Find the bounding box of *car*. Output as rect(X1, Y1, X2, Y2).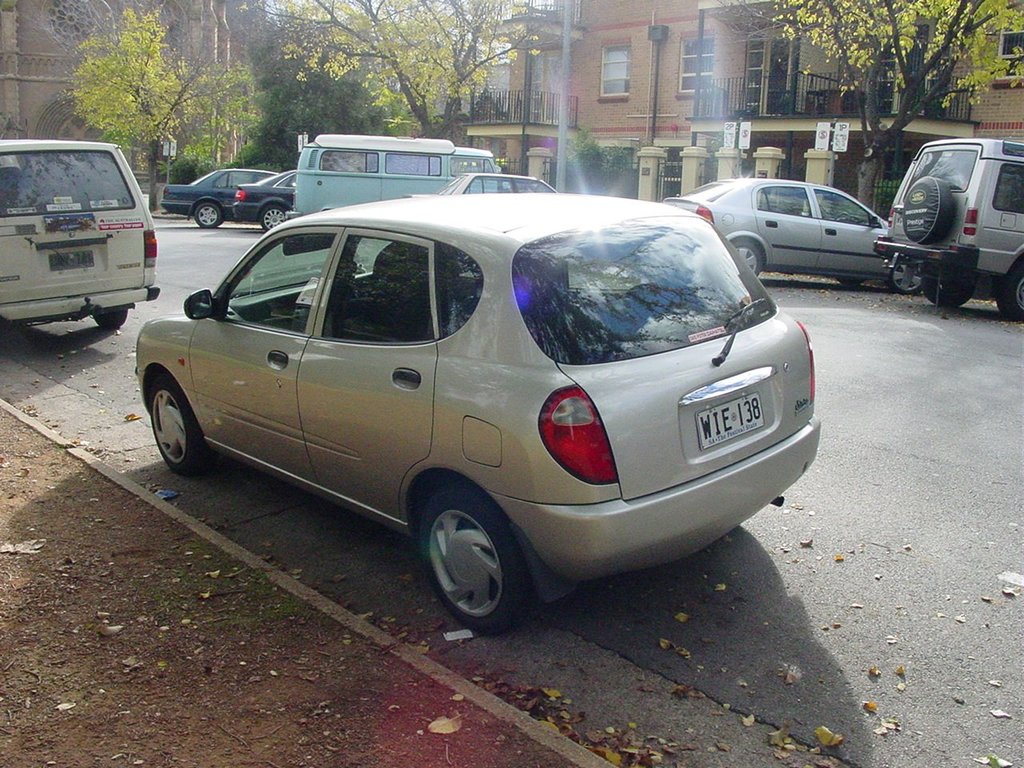
rect(169, 161, 267, 229).
